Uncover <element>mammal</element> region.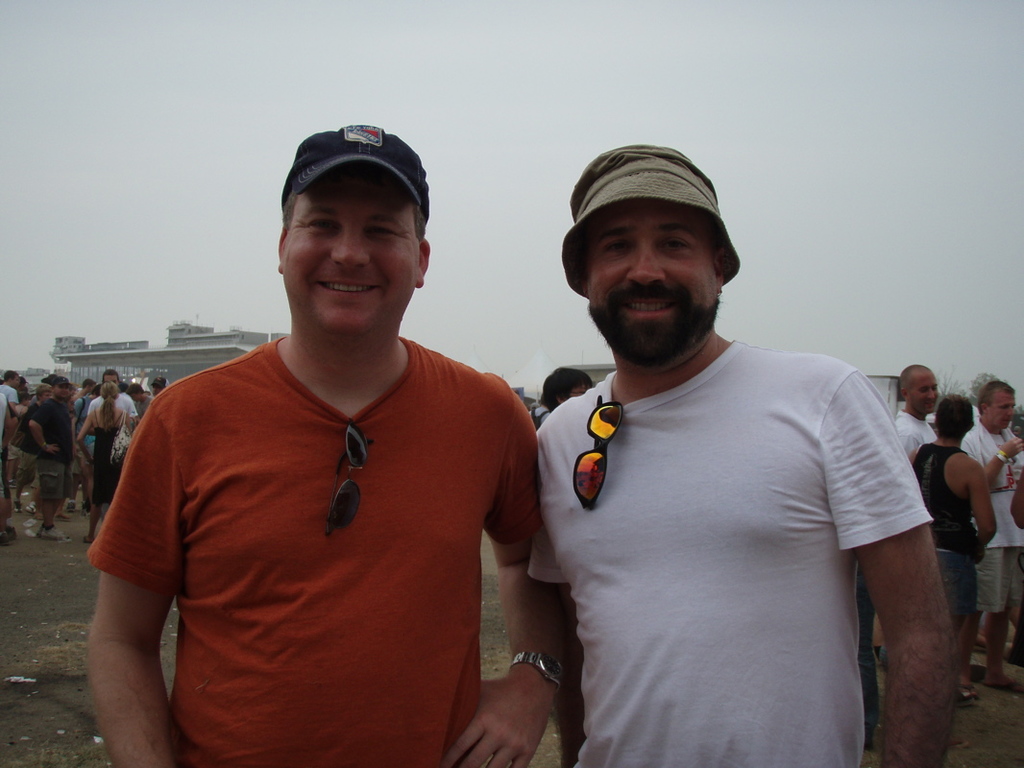
Uncovered: [138, 386, 150, 418].
